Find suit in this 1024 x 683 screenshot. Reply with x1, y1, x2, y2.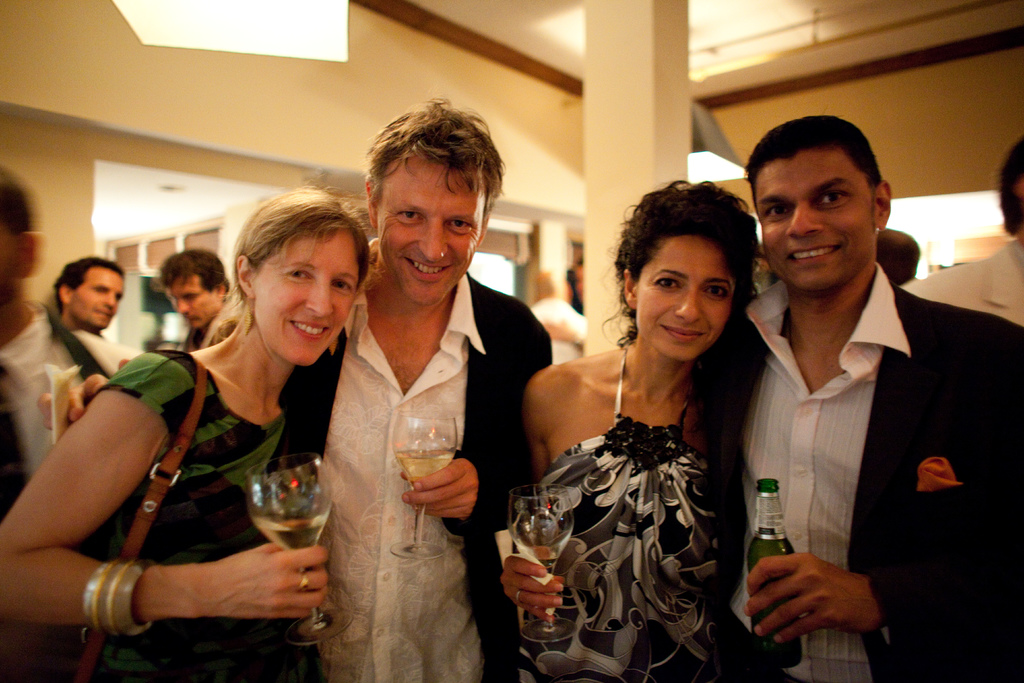
705, 256, 1021, 682.
